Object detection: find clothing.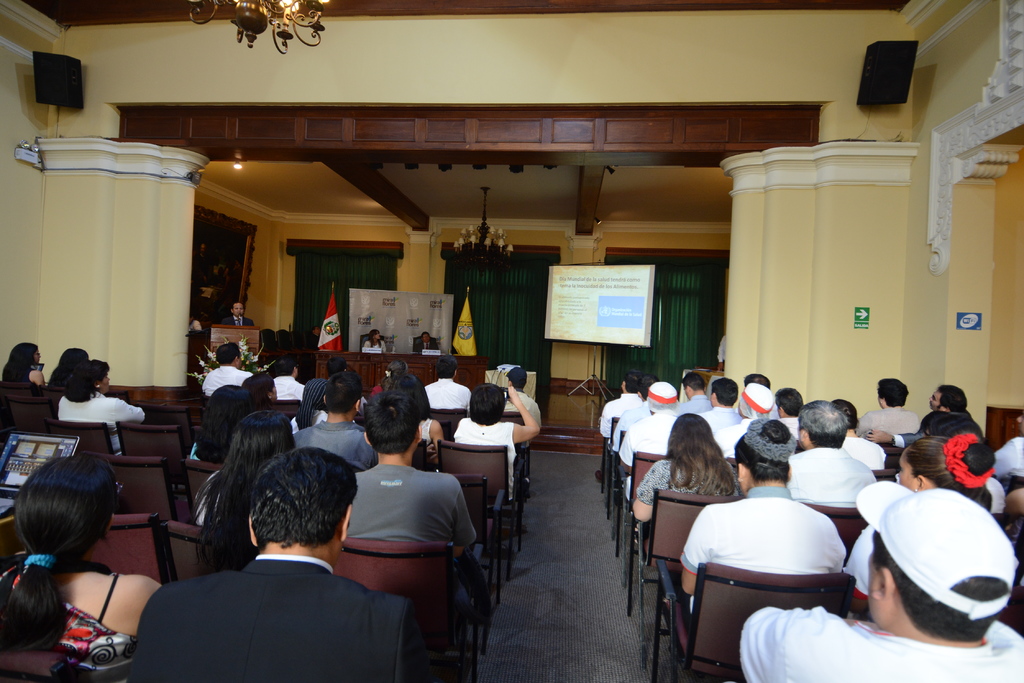
x1=207 y1=364 x2=266 y2=394.
